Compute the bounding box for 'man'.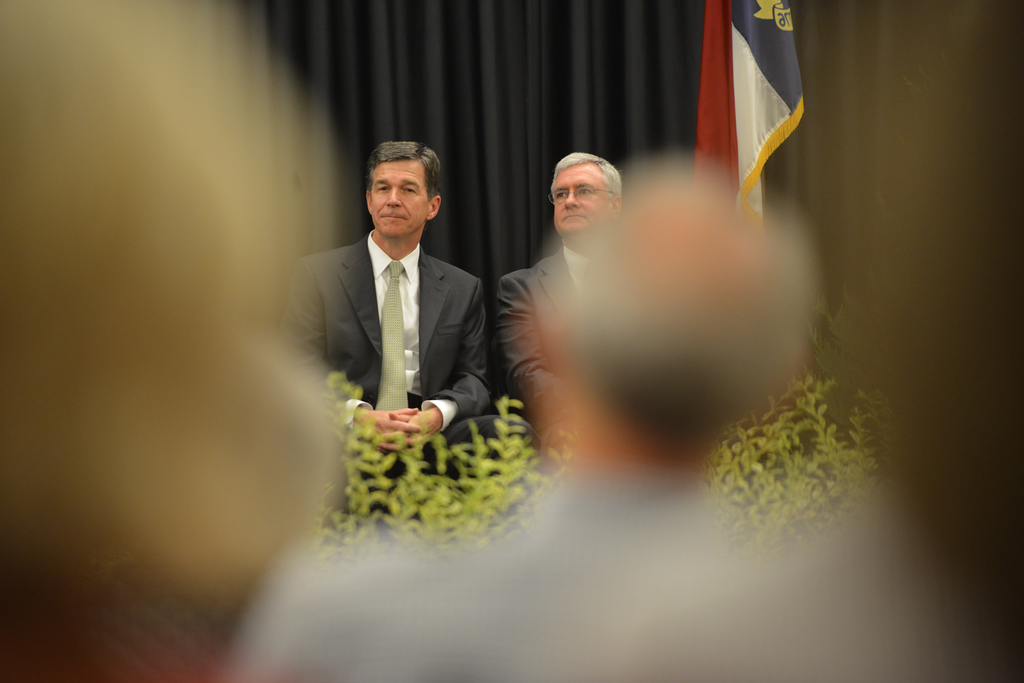
box=[298, 126, 506, 524].
